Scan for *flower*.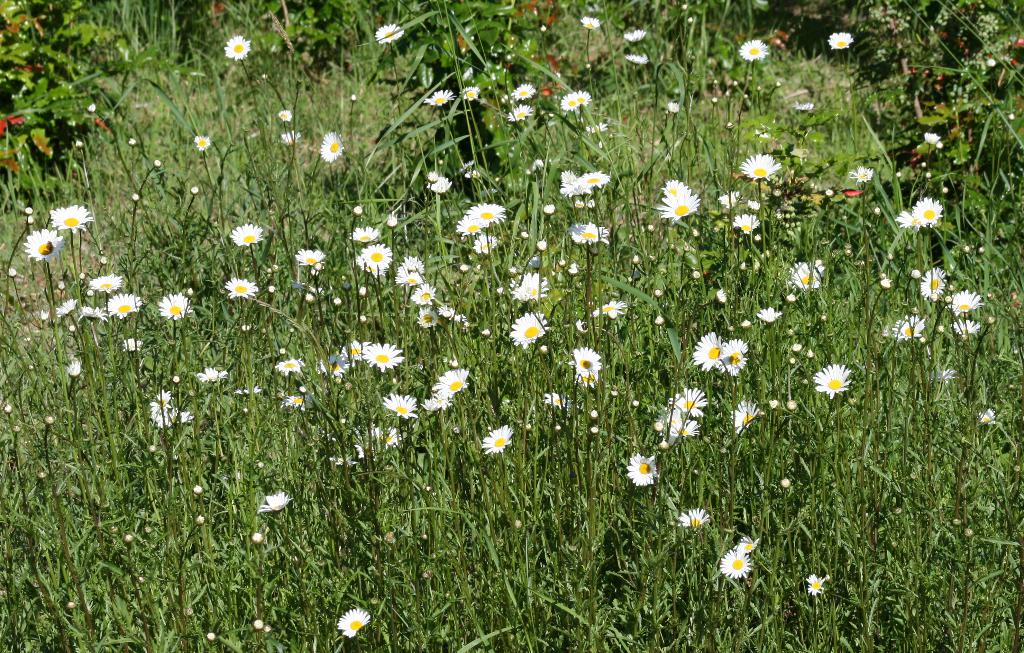
Scan result: locate(558, 91, 591, 111).
